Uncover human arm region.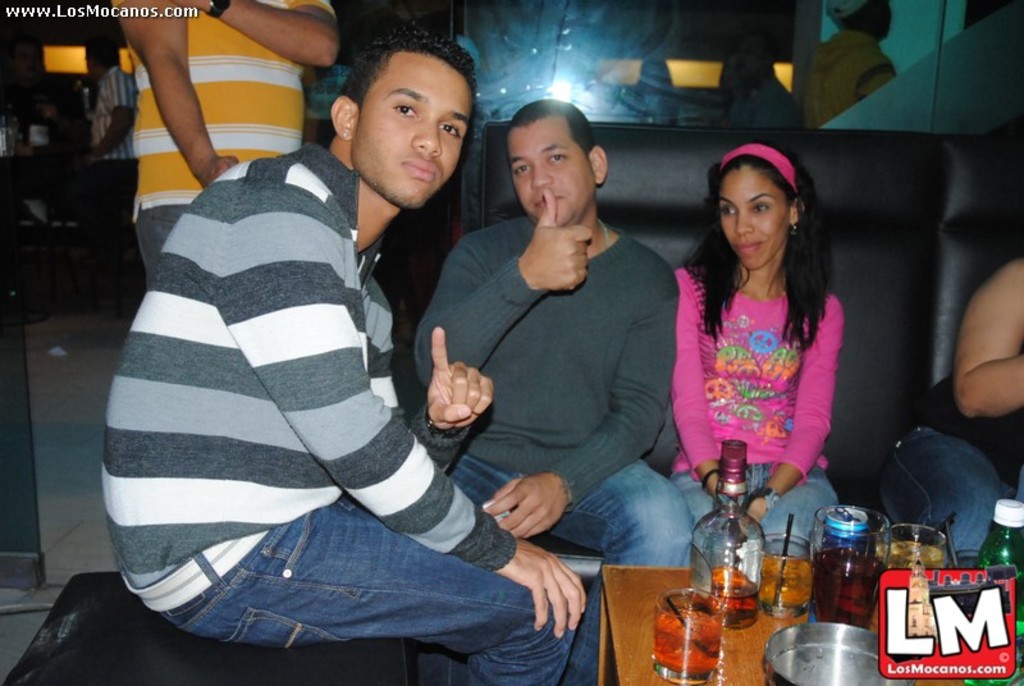
Uncovered: left=399, top=321, right=498, bottom=471.
